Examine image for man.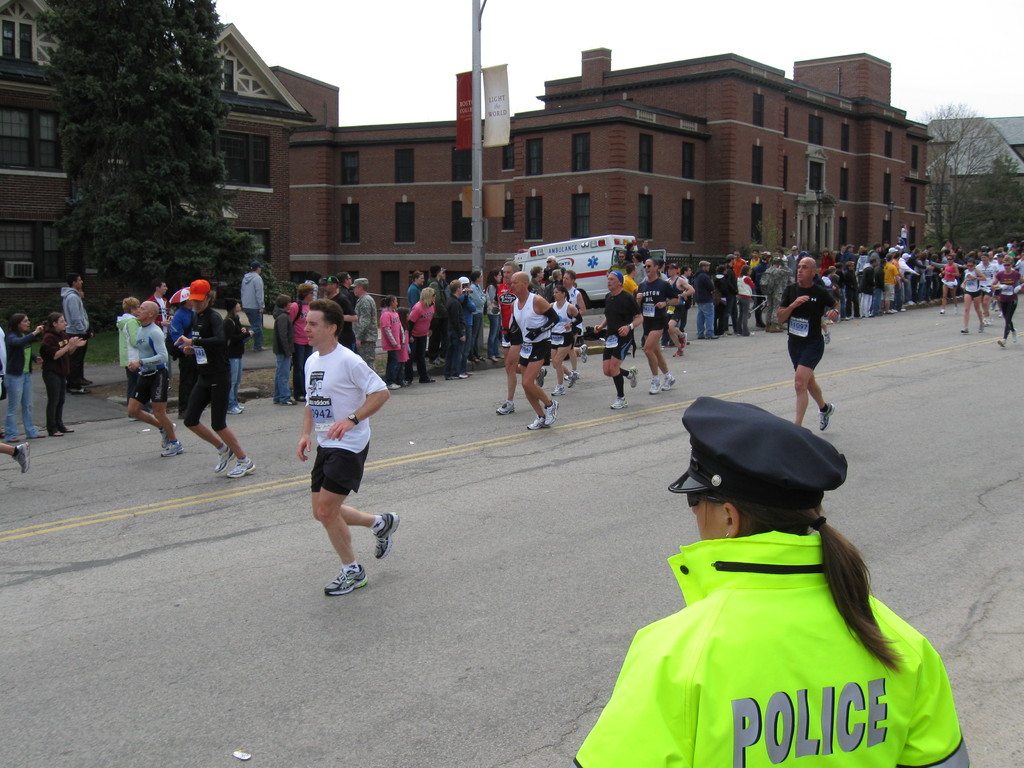
Examination result: pyautogui.locateOnScreen(324, 273, 358, 352).
